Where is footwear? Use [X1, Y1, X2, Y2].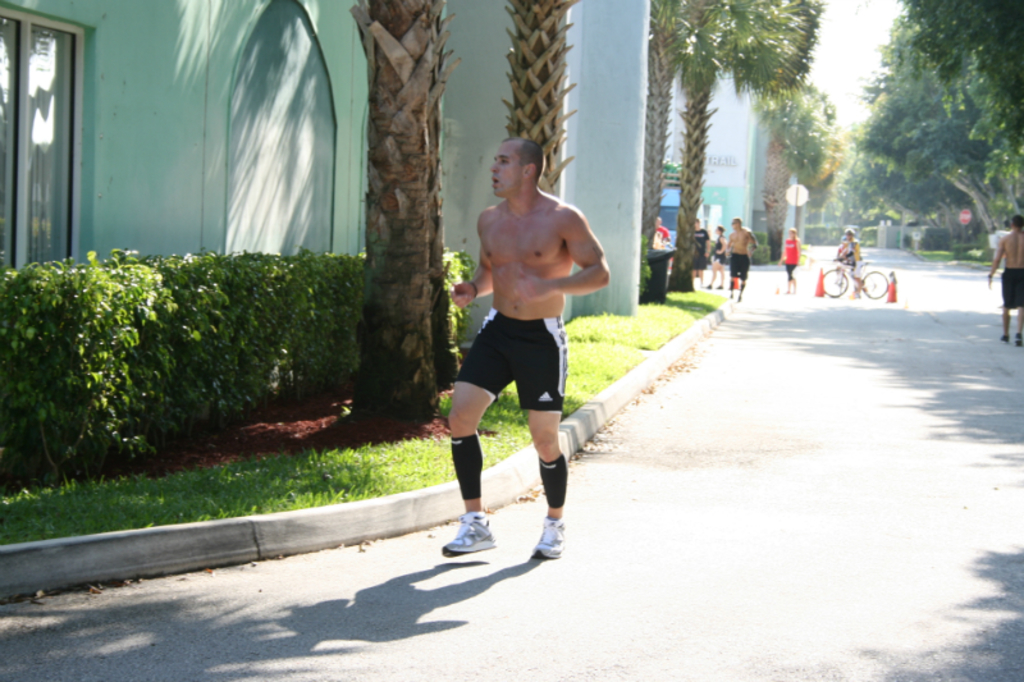
[532, 513, 568, 559].
